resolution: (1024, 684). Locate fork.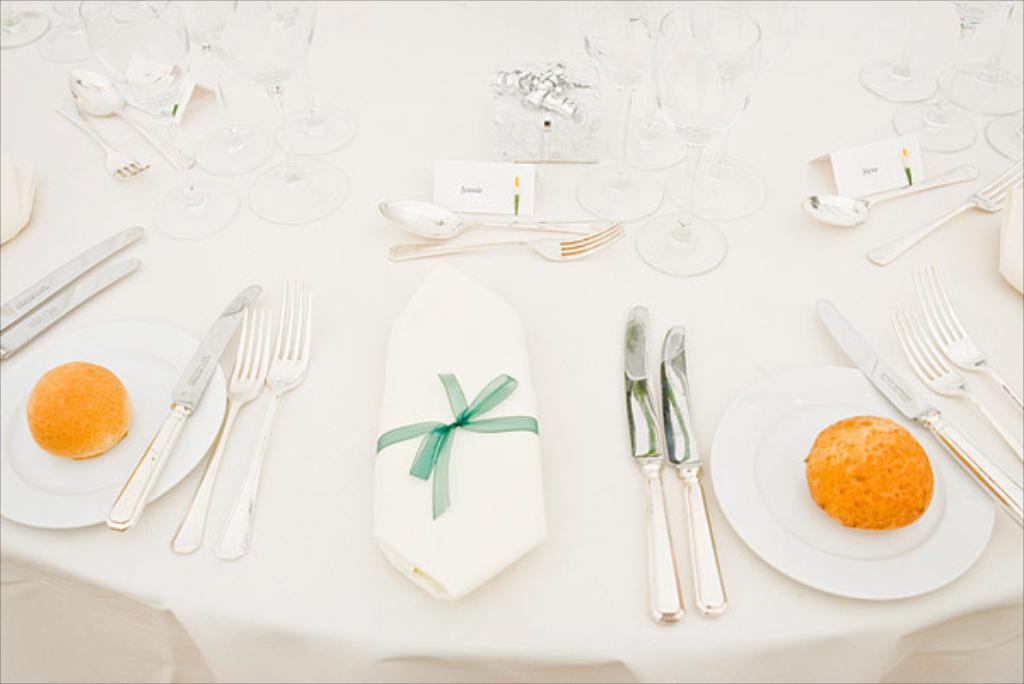
pyautogui.locateOnScreen(910, 263, 1022, 411).
